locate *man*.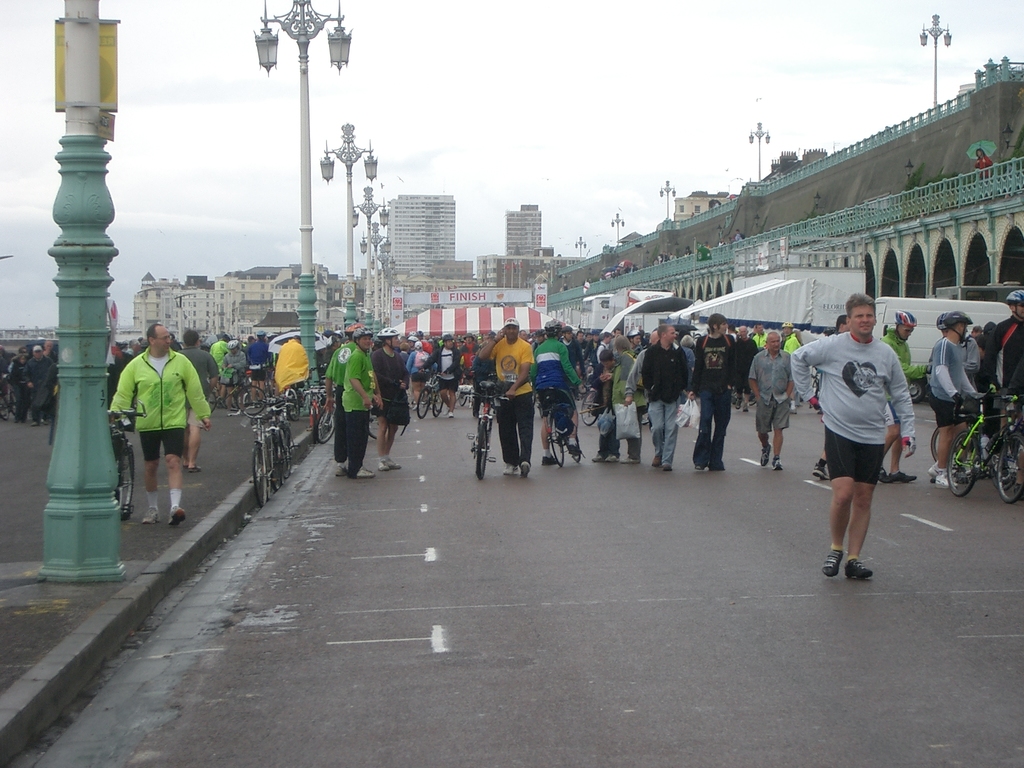
Bounding box: [x1=480, y1=316, x2=535, y2=480].
